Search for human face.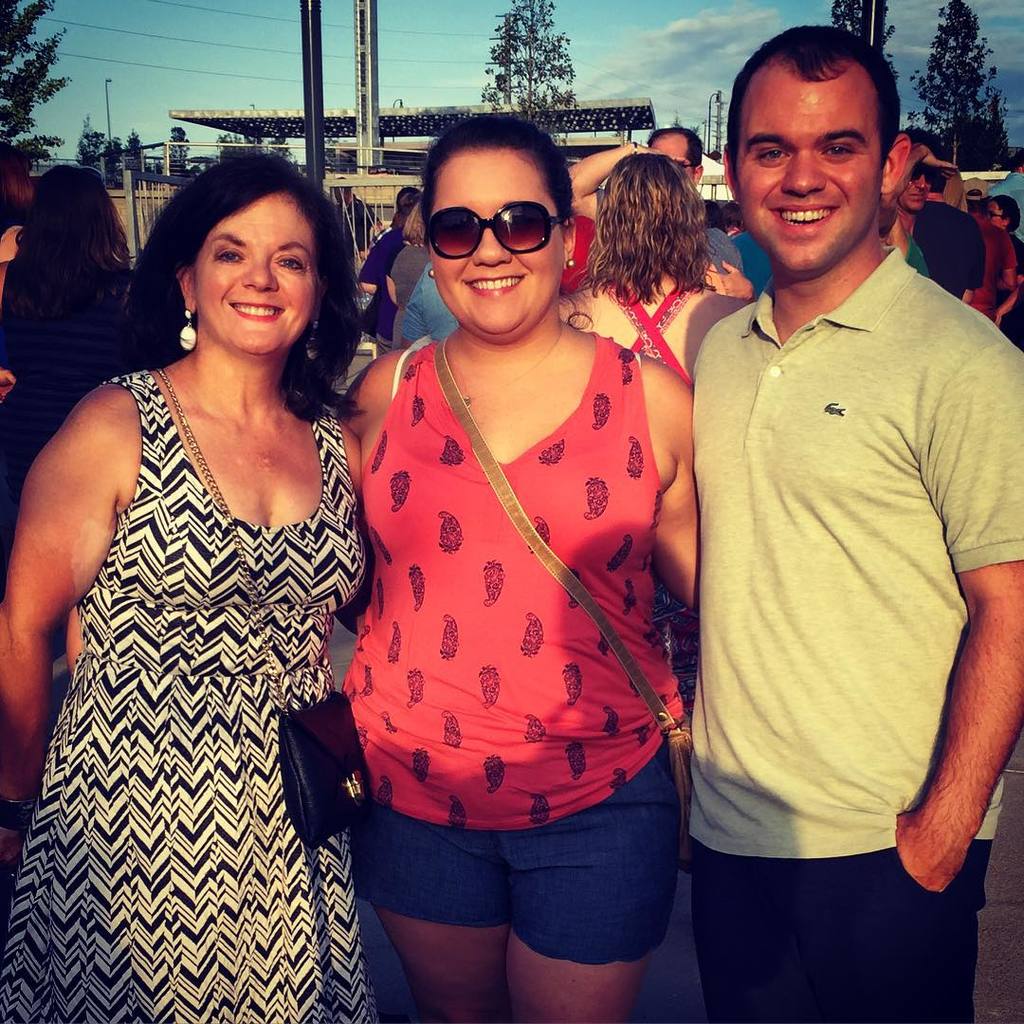
Found at 426 151 561 340.
